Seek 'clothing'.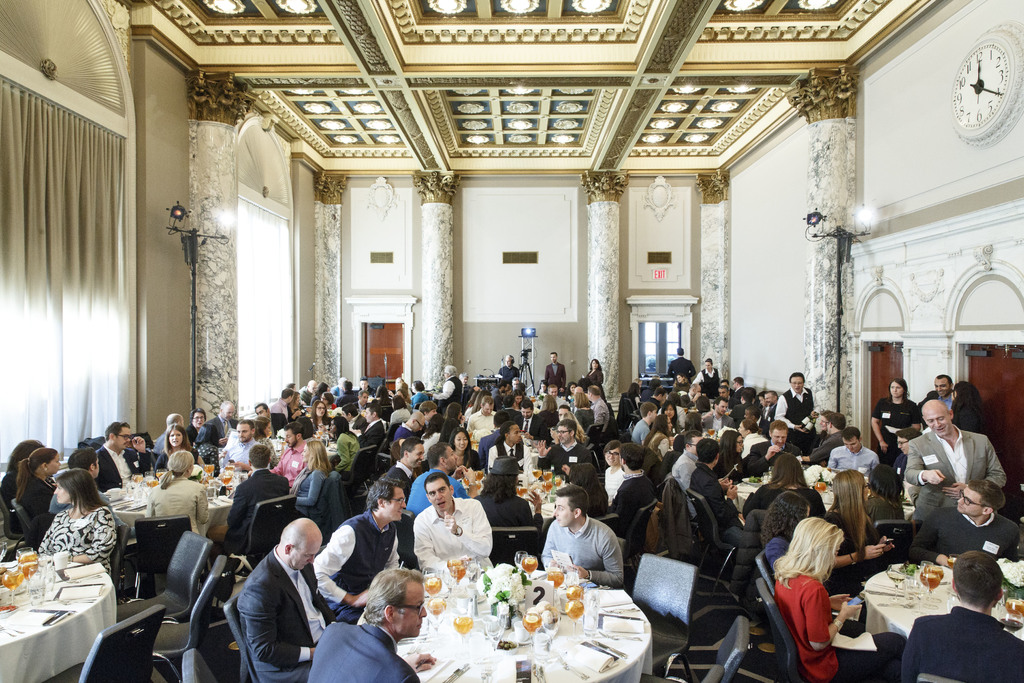
rect(356, 418, 384, 458).
